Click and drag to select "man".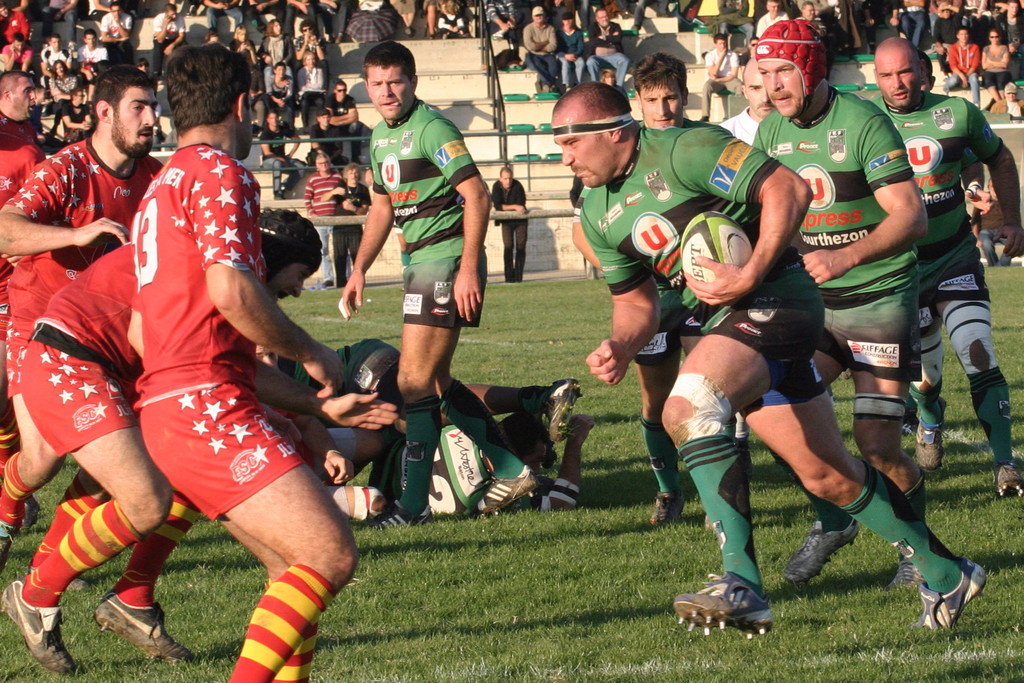
Selection: Rect(304, 153, 344, 287).
